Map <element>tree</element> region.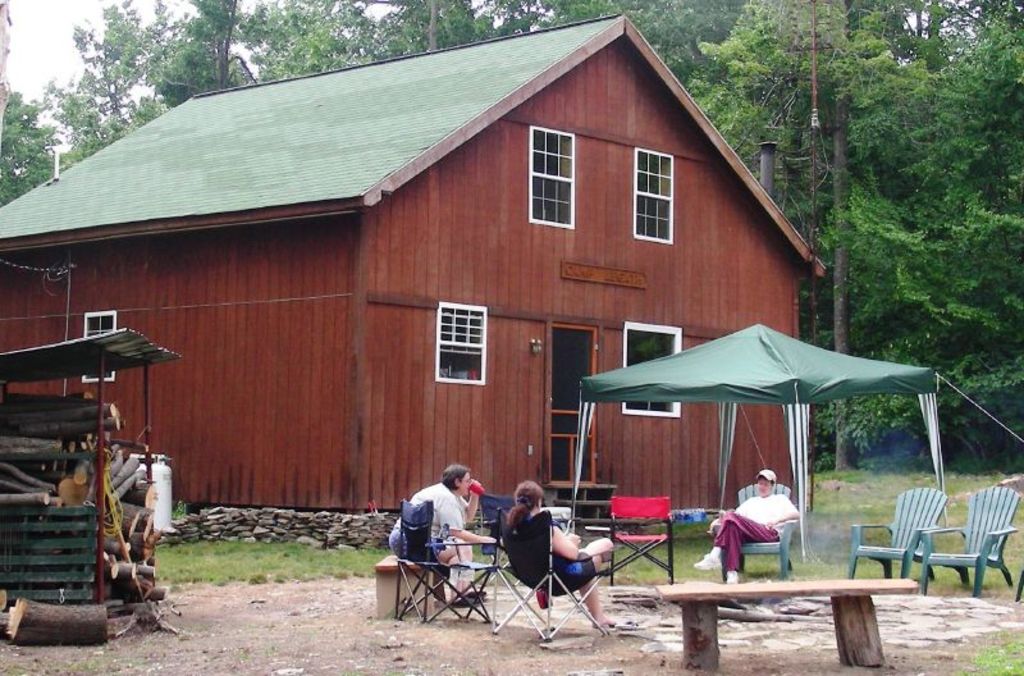
Mapped to box(709, 0, 1023, 424).
